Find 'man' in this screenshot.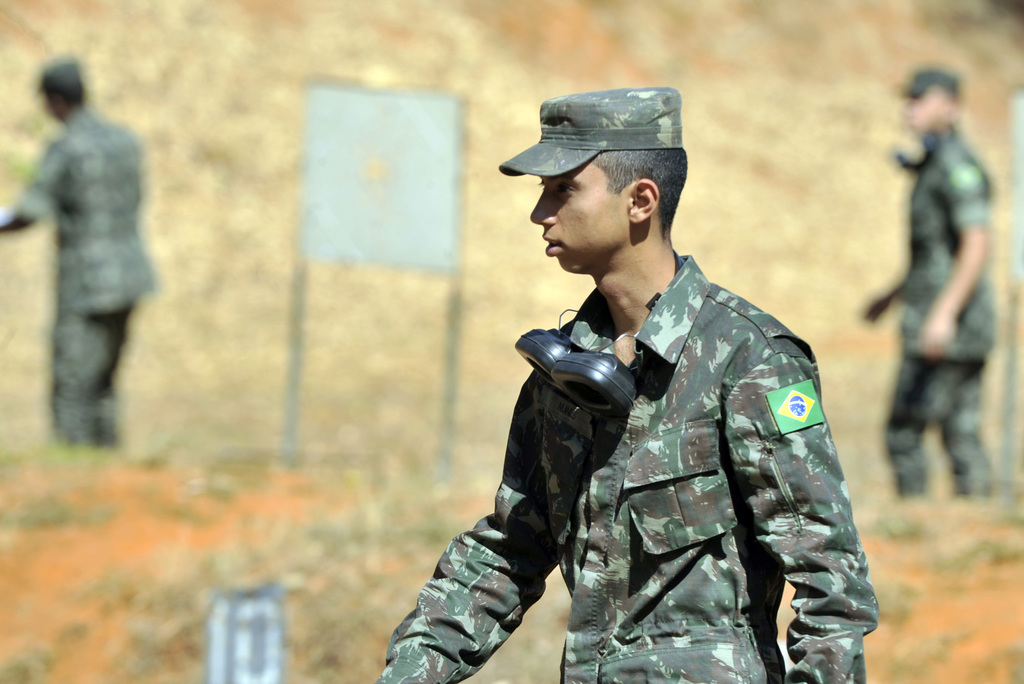
The bounding box for 'man' is (x1=858, y1=70, x2=1007, y2=498).
